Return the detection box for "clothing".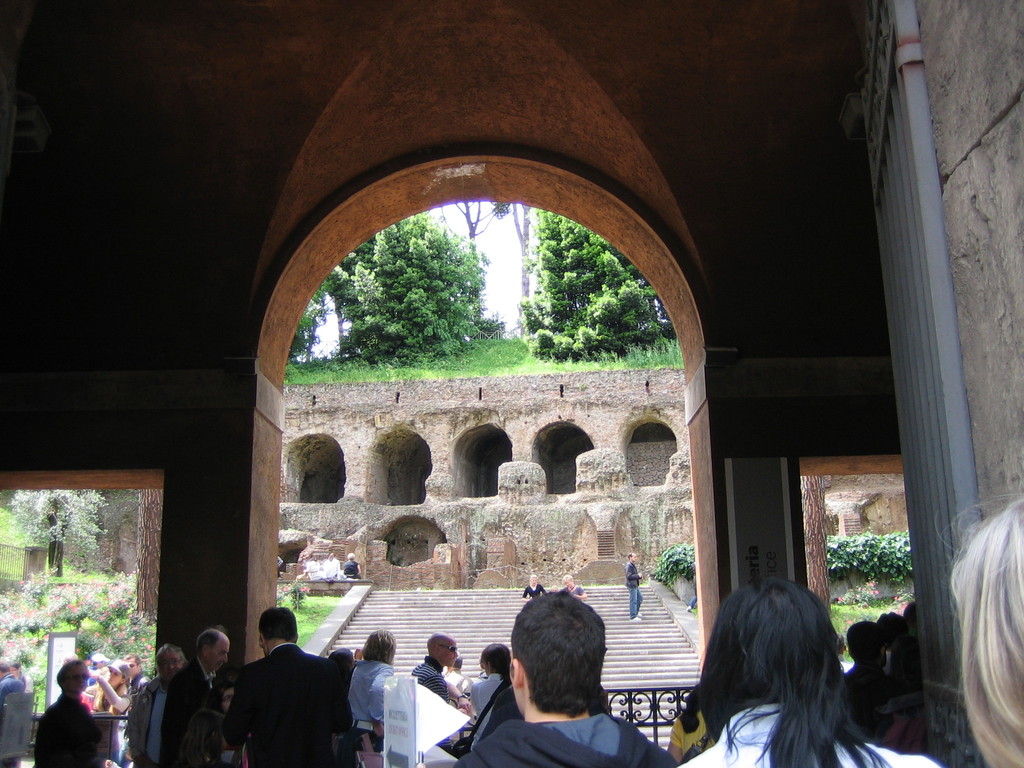
BBox(122, 678, 179, 767).
